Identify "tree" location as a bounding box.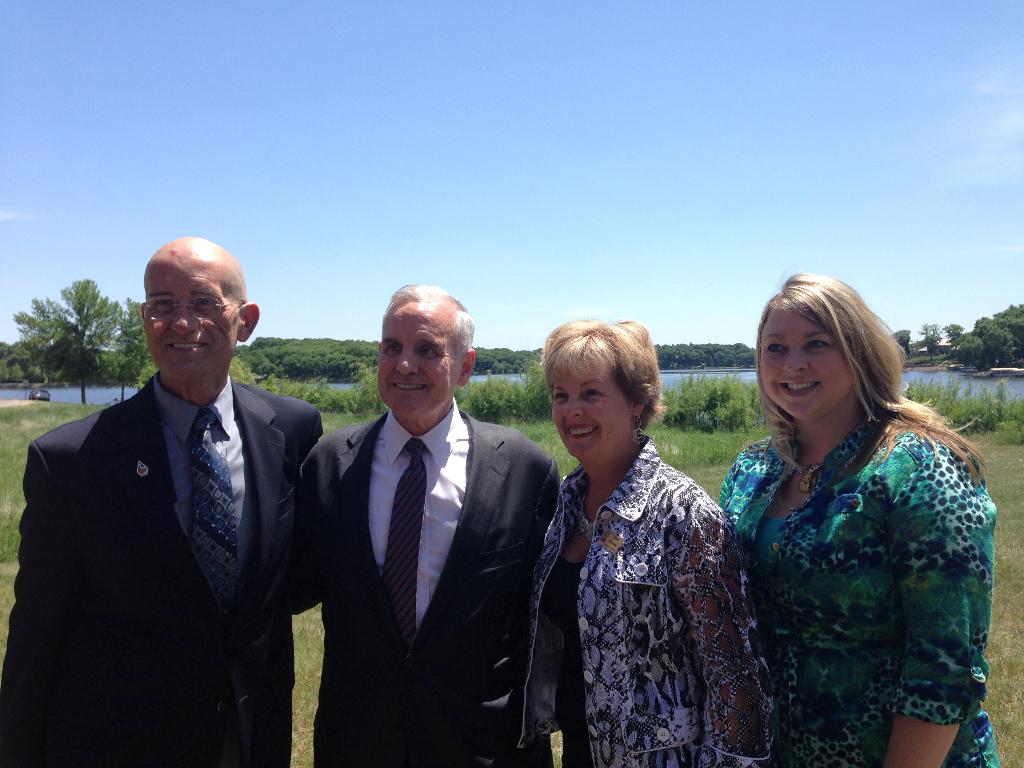
bbox=[942, 321, 959, 342].
